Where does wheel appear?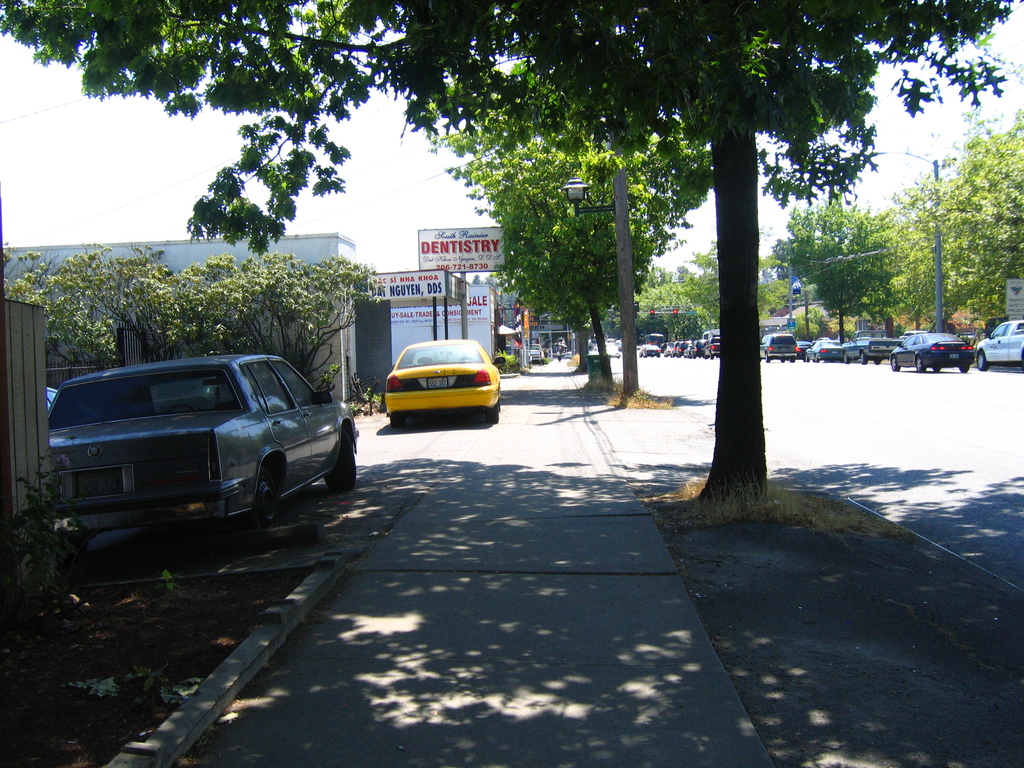
Appears at pyautogui.locateOnScreen(801, 356, 809, 362).
